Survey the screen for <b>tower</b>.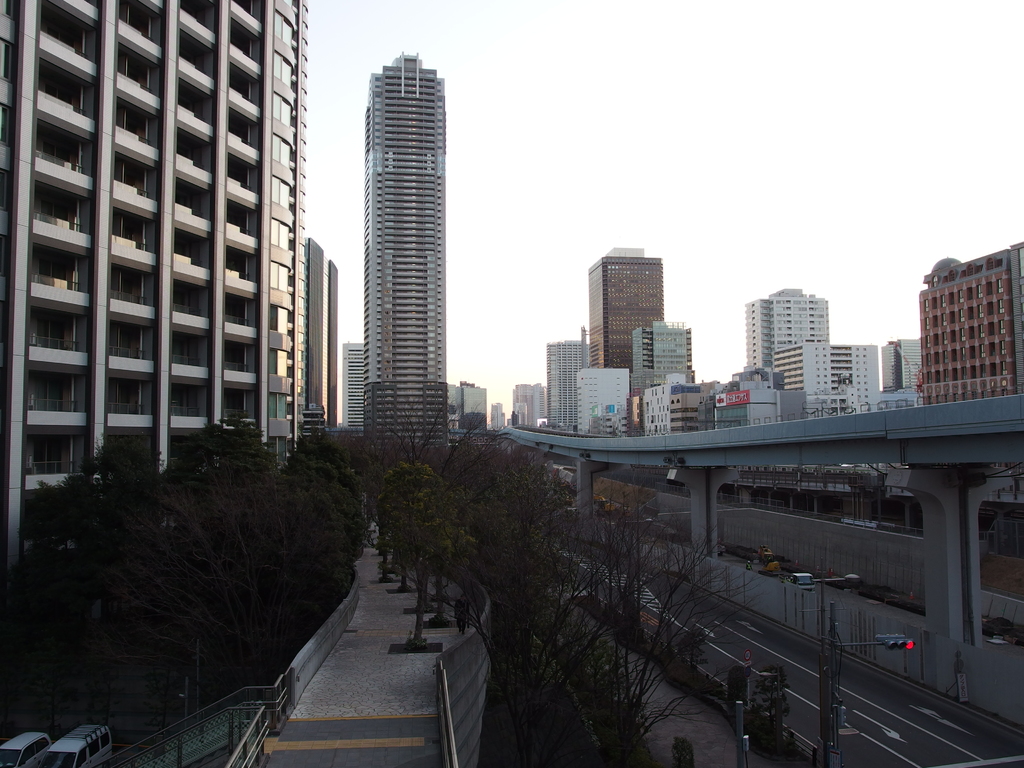
Survey found: bbox=(514, 383, 552, 430).
